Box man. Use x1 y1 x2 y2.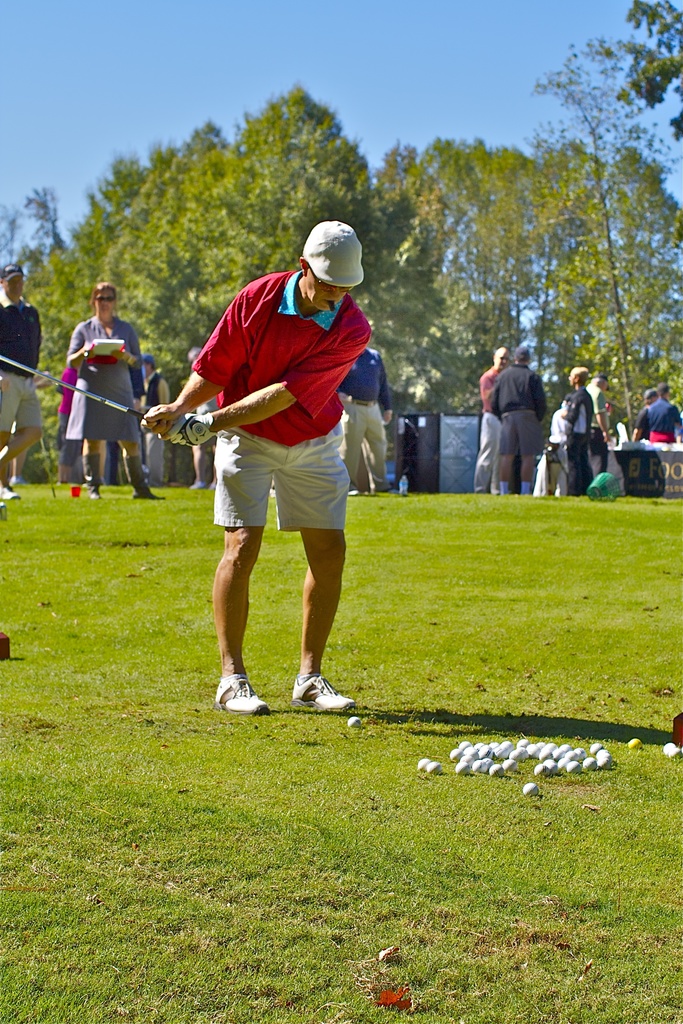
648 380 682 447.
